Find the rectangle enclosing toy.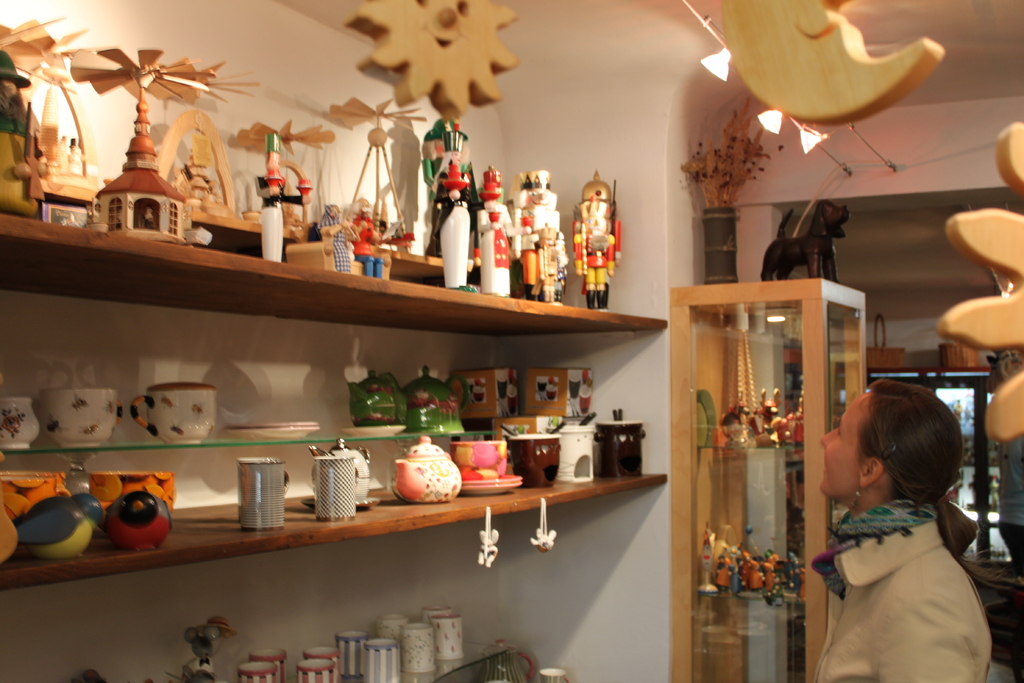
<box>2,55,51,213</box>.
